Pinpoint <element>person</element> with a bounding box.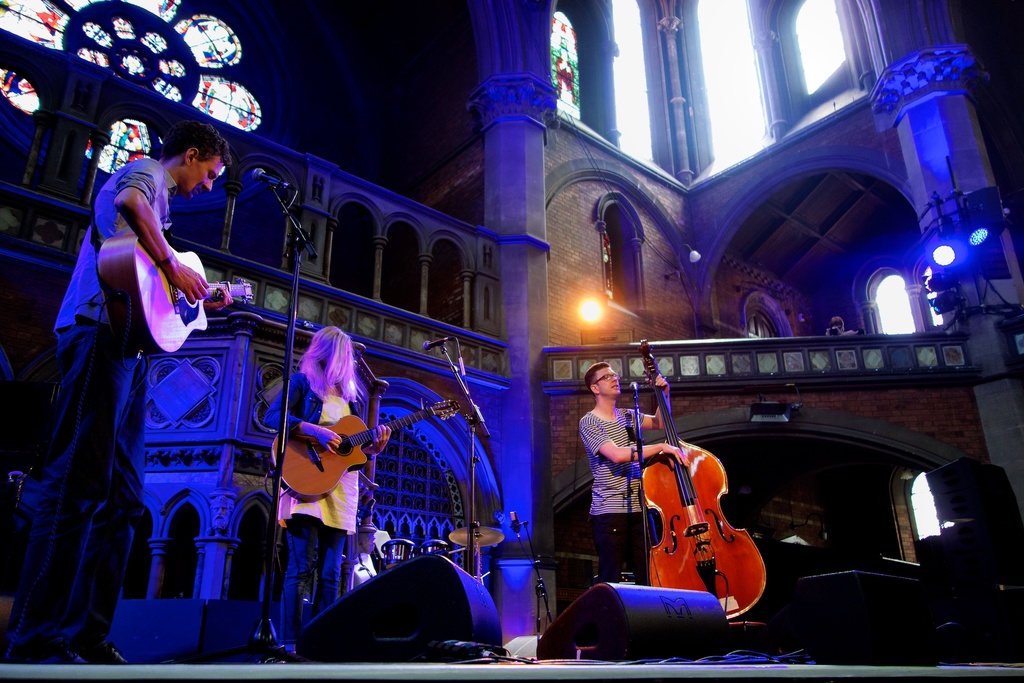
[579,361,689,582].
